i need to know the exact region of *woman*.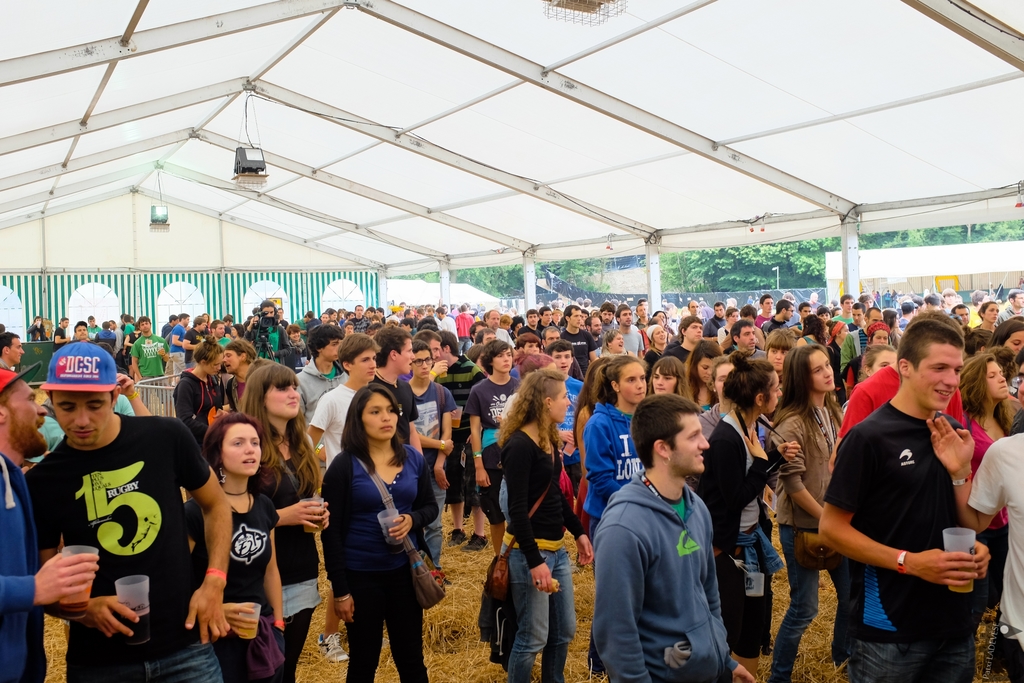
Region: BBox(840, 344, 898, 416).
